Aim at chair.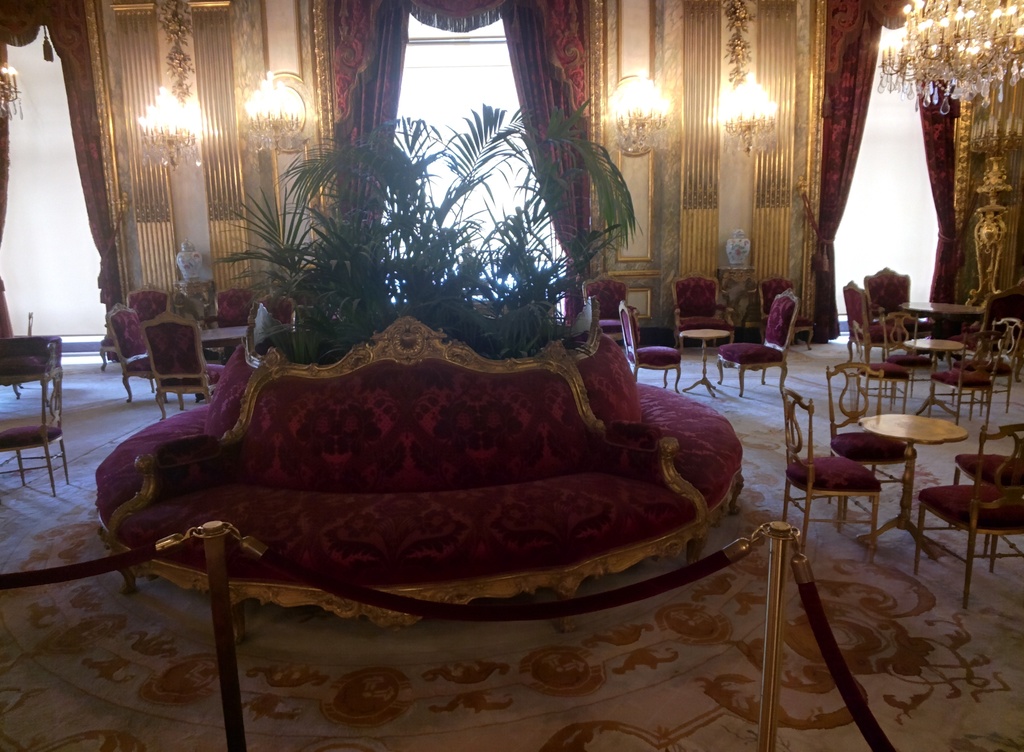
Aimed at BBox(781, 383, 881, 570).
